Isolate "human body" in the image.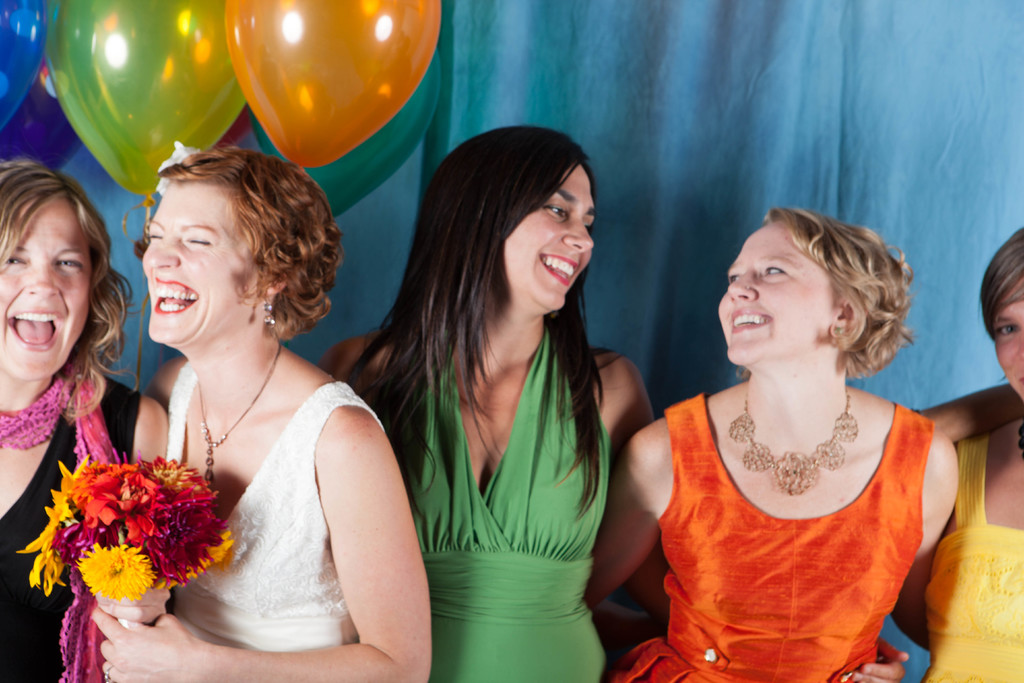
Isolated region: 915, 223, 1023, 682.
